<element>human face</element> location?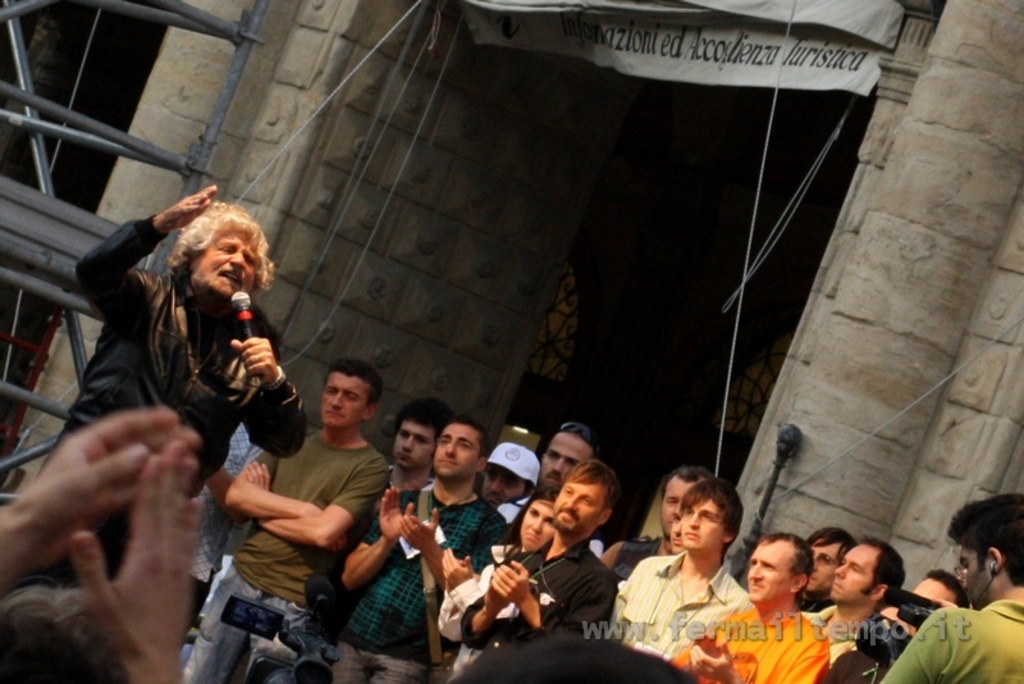
539,430,588,483
